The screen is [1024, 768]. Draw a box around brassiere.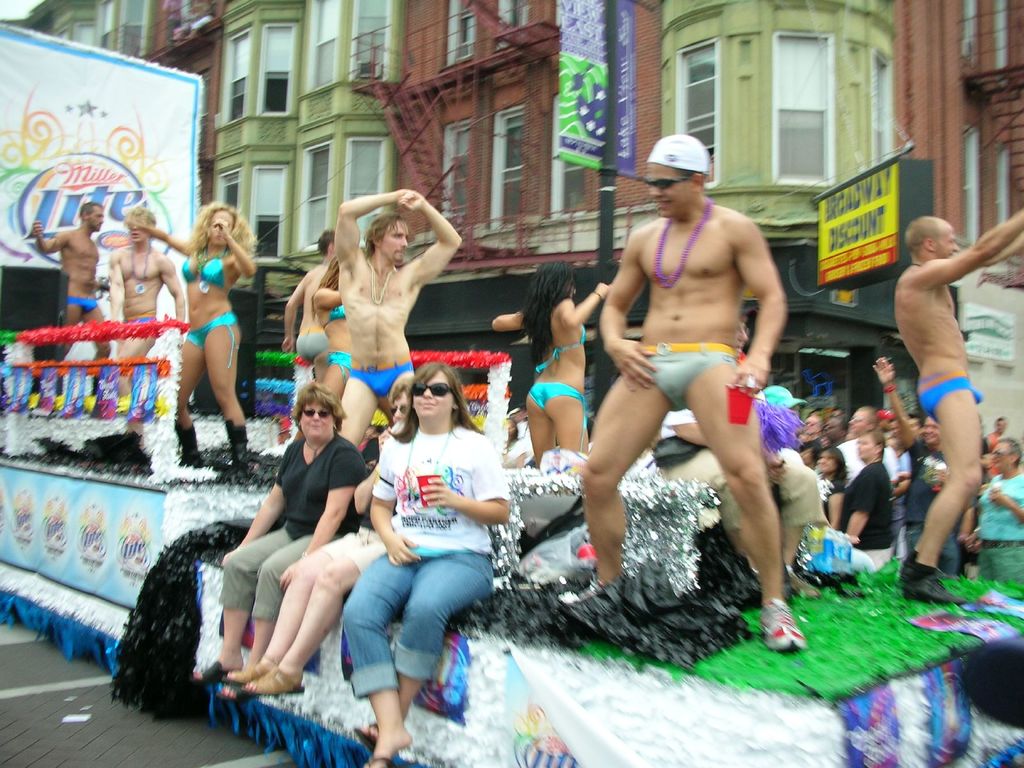
(179, 244, 231, 289).
